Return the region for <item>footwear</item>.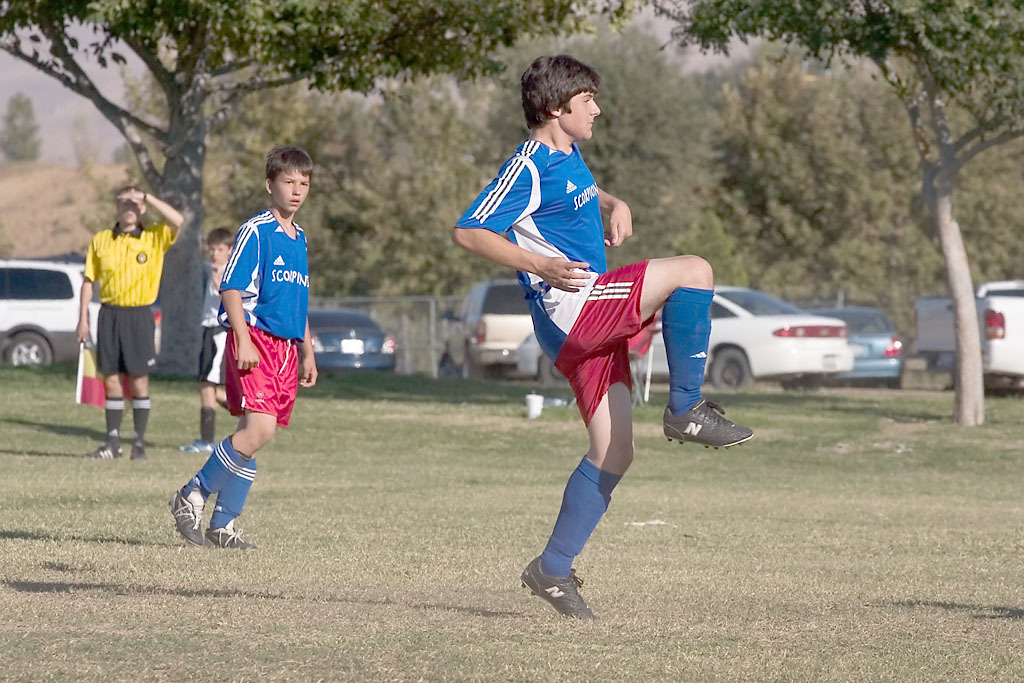
{"x1": 130, "y1": 440, "x2": 149, "y2": 464}.
